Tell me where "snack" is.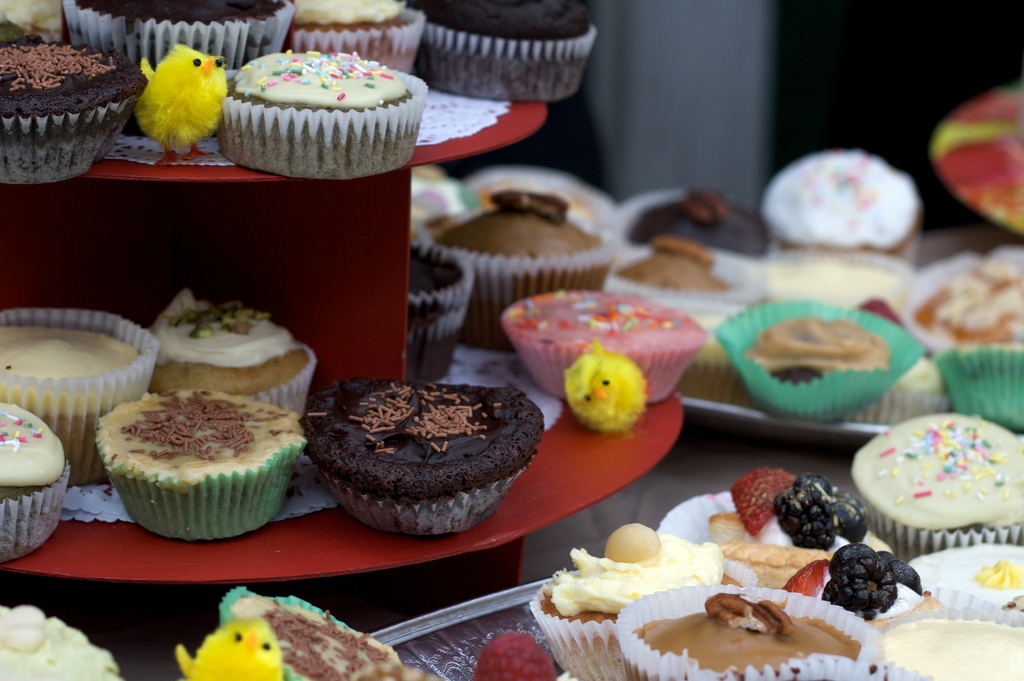
"snack" is at 406,0,598,100.
